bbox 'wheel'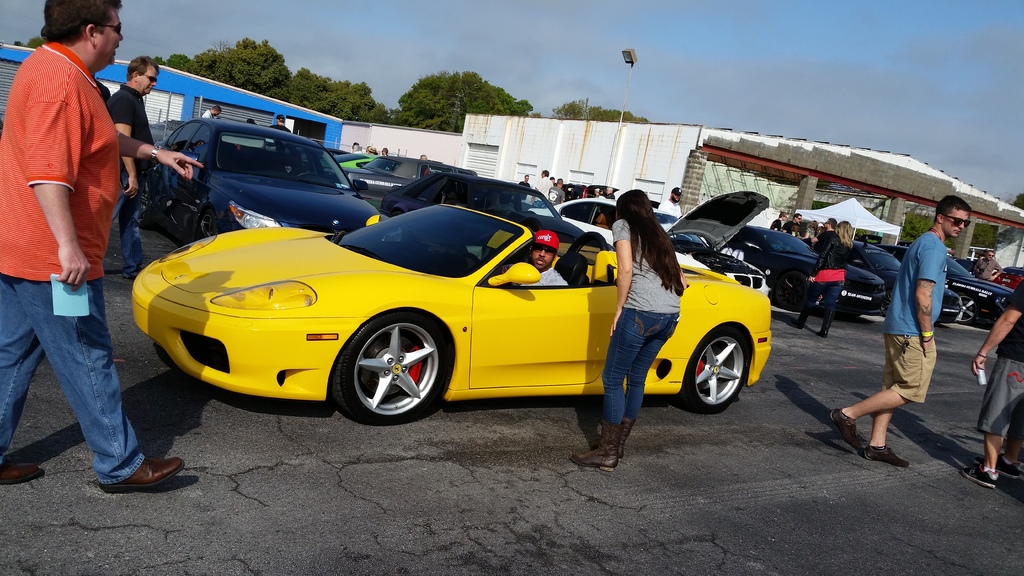
<region>675, 326, 745, 415</region>
